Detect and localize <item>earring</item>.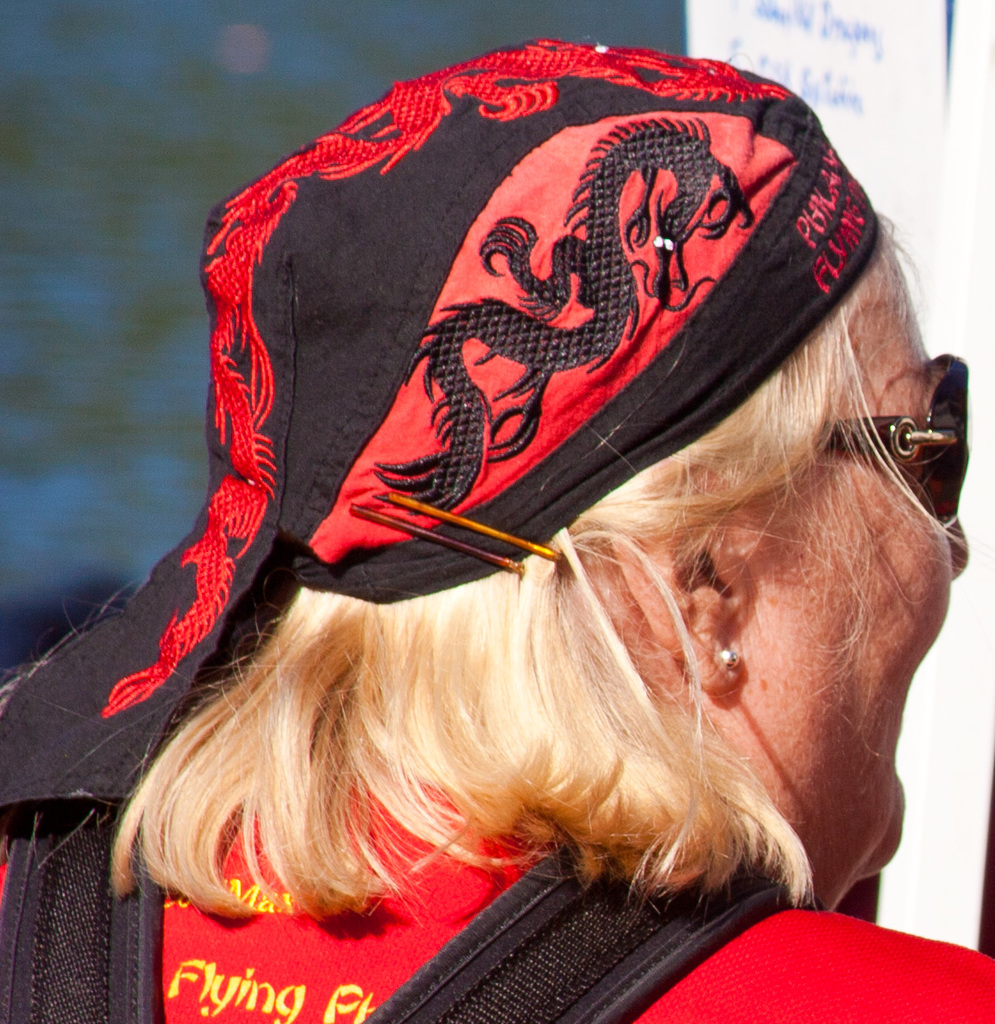
Localized at x1=715 y1=644 x2=739 y2=671.
